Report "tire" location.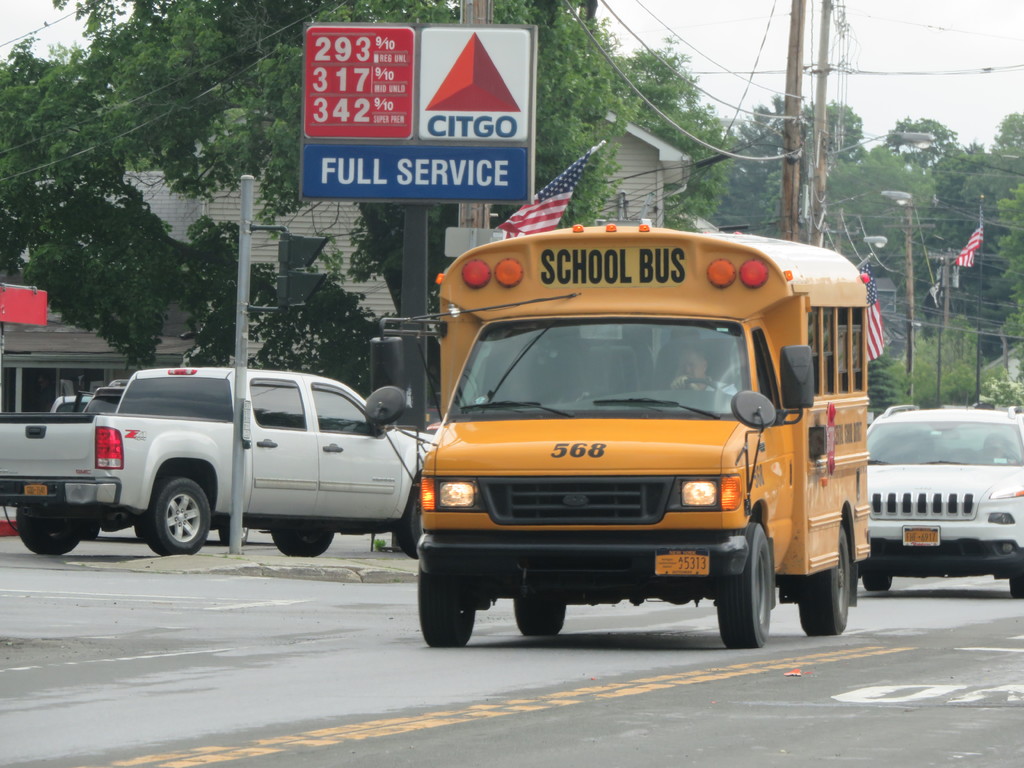
Report: bbox(401, 487, 426, 556).
